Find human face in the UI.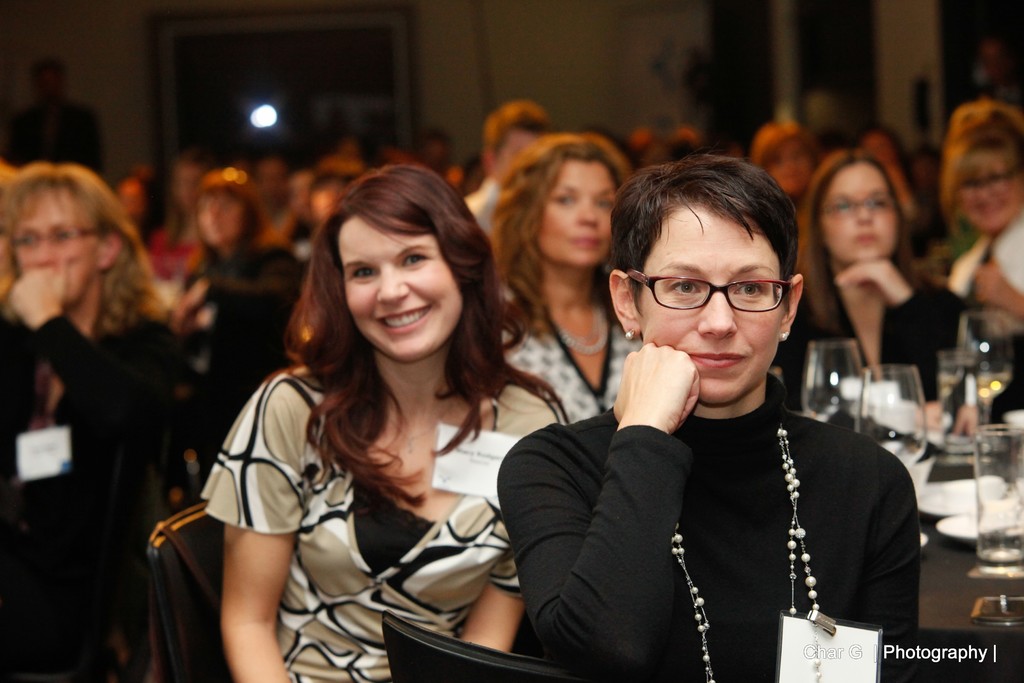
UI element at (312,176,347,227).
